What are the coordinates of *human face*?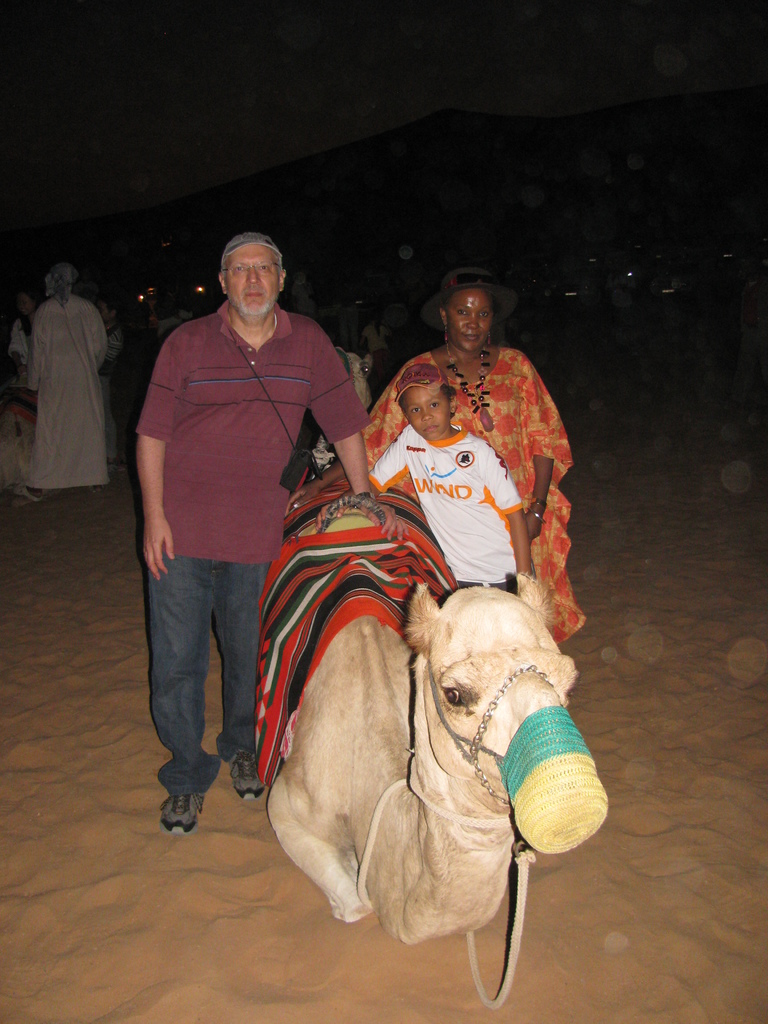
407/388/451/436.
